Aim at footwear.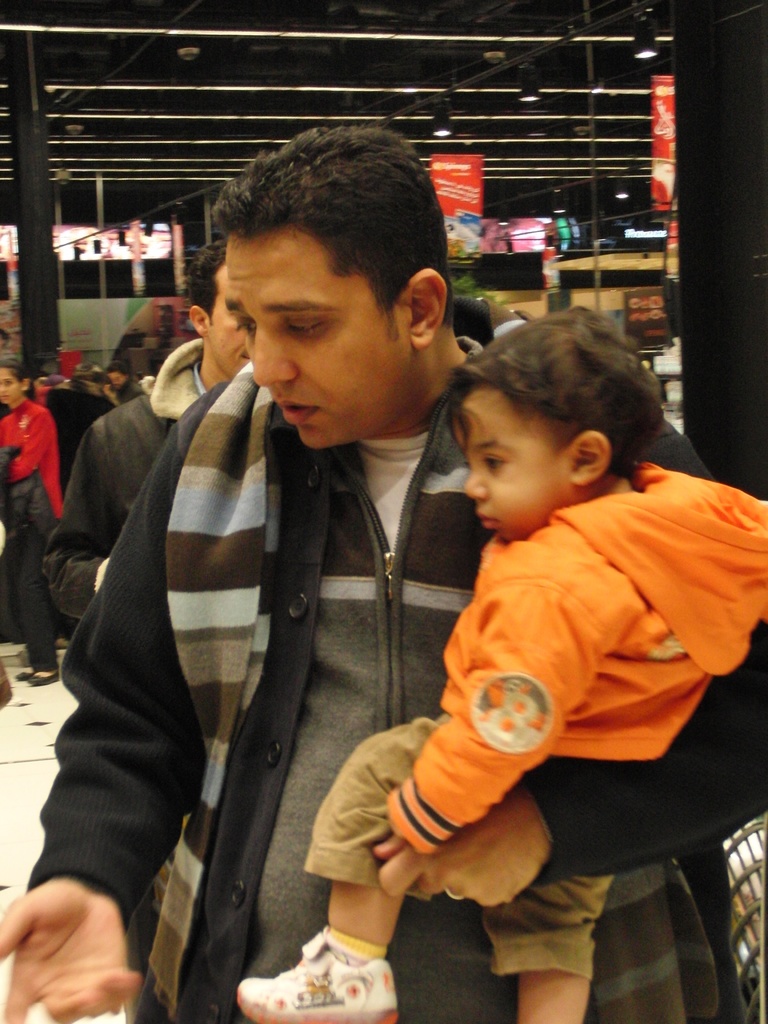
Aimed at BBox(232, 927, 412, 1018).
